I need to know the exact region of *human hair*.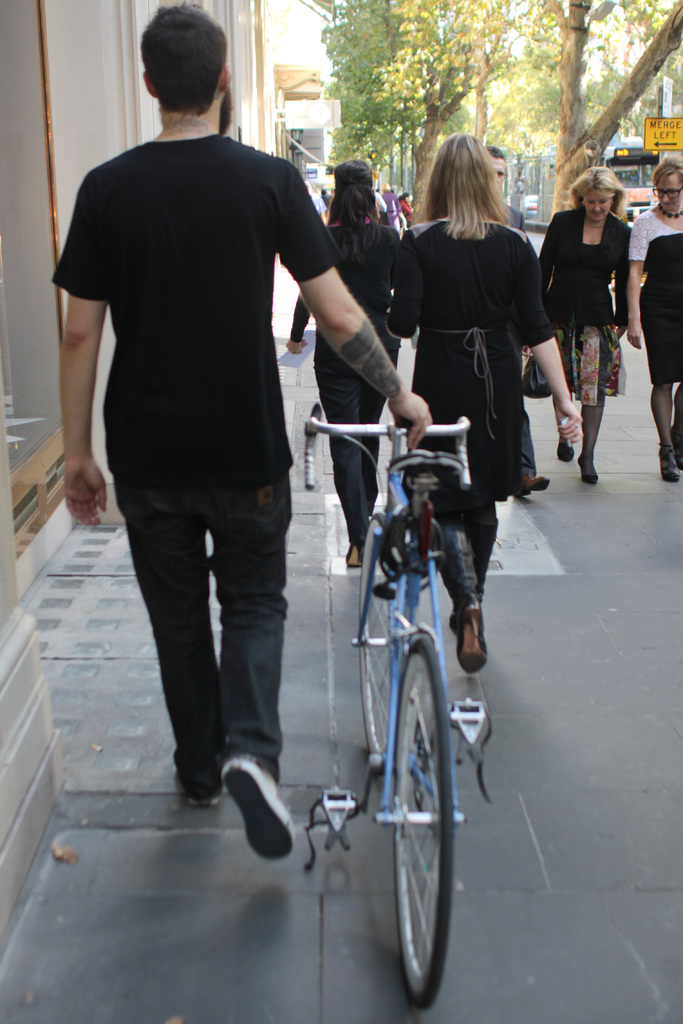
Region: 565:163:627:219.
